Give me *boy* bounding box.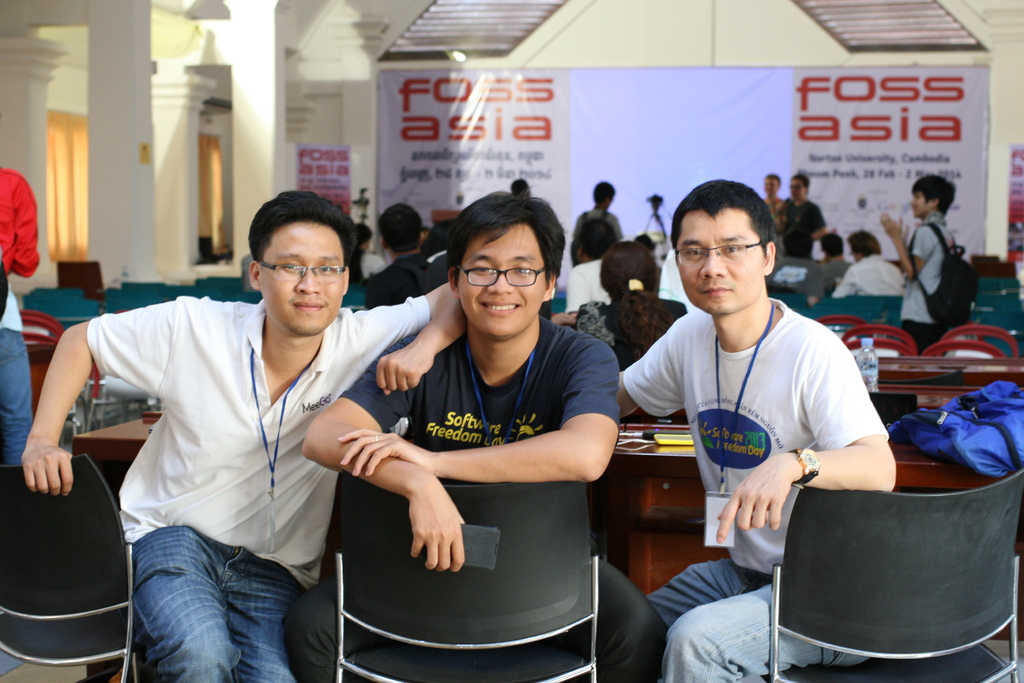
pyautogui.locateOnScreen(767, 226, 826, 302).
